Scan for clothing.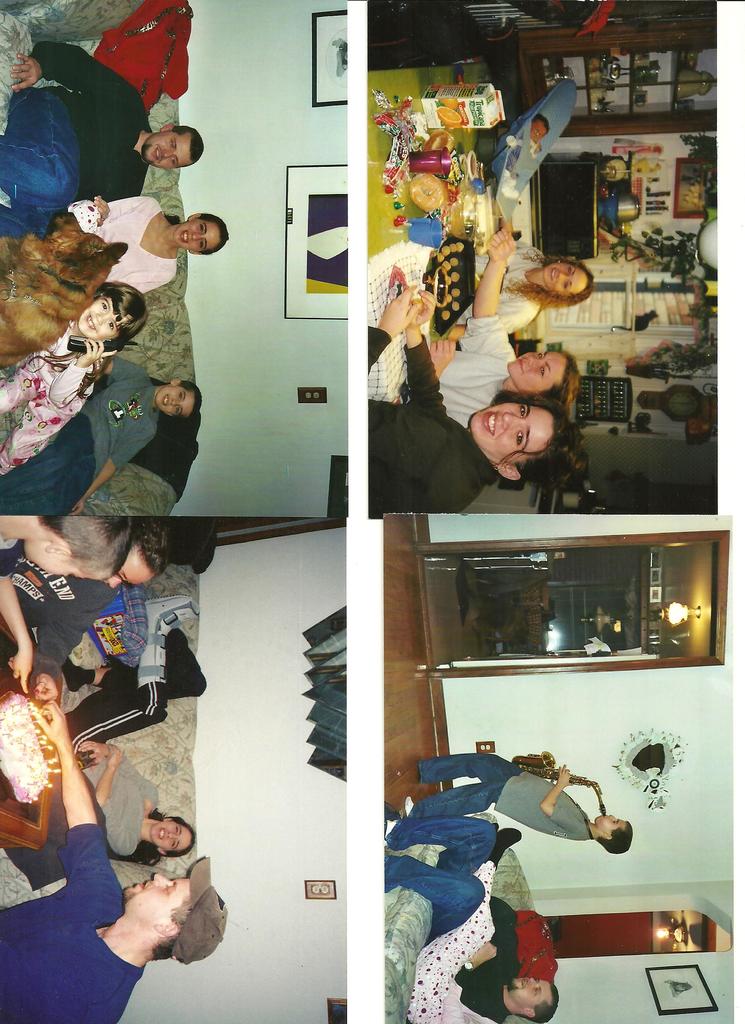
Scan result: [left=0, top=824, right=148, bottom=1023].
